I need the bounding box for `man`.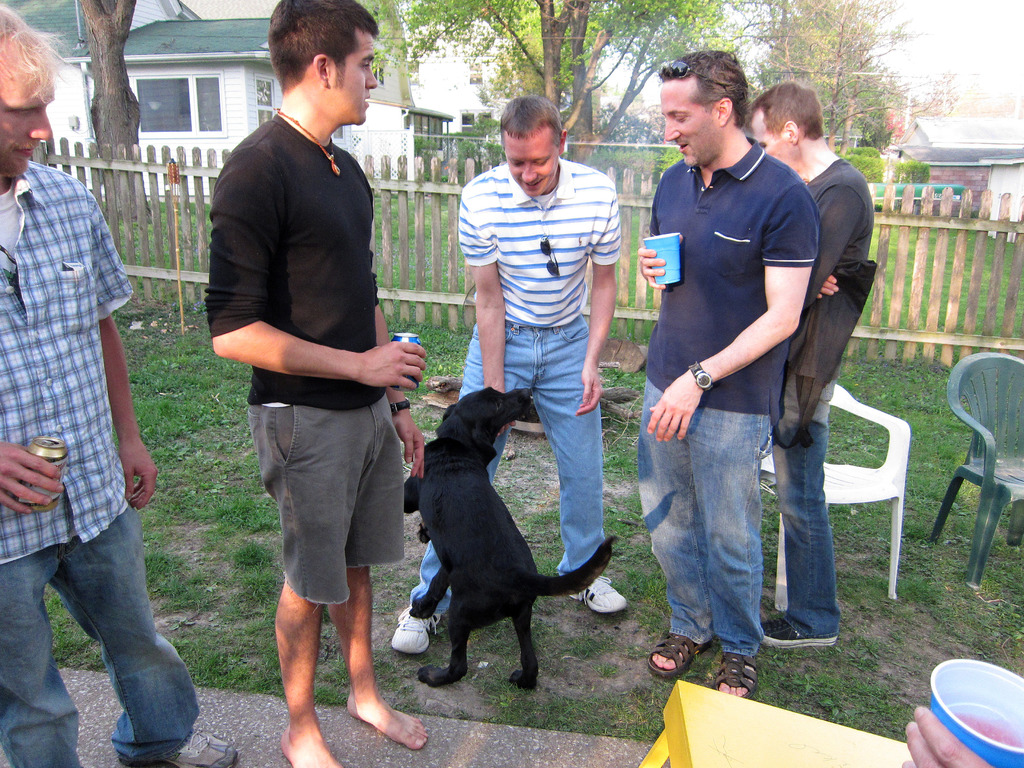
Here it is: select_region(0, 0, 237, 767).
